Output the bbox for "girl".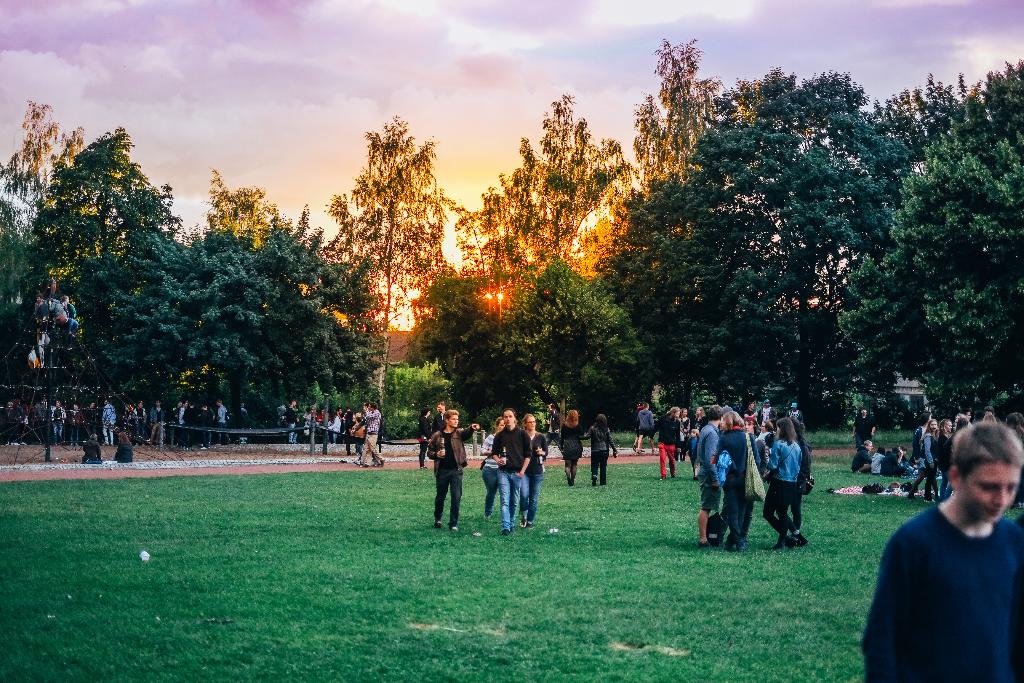
select_region(906, 418, 941, 498).
